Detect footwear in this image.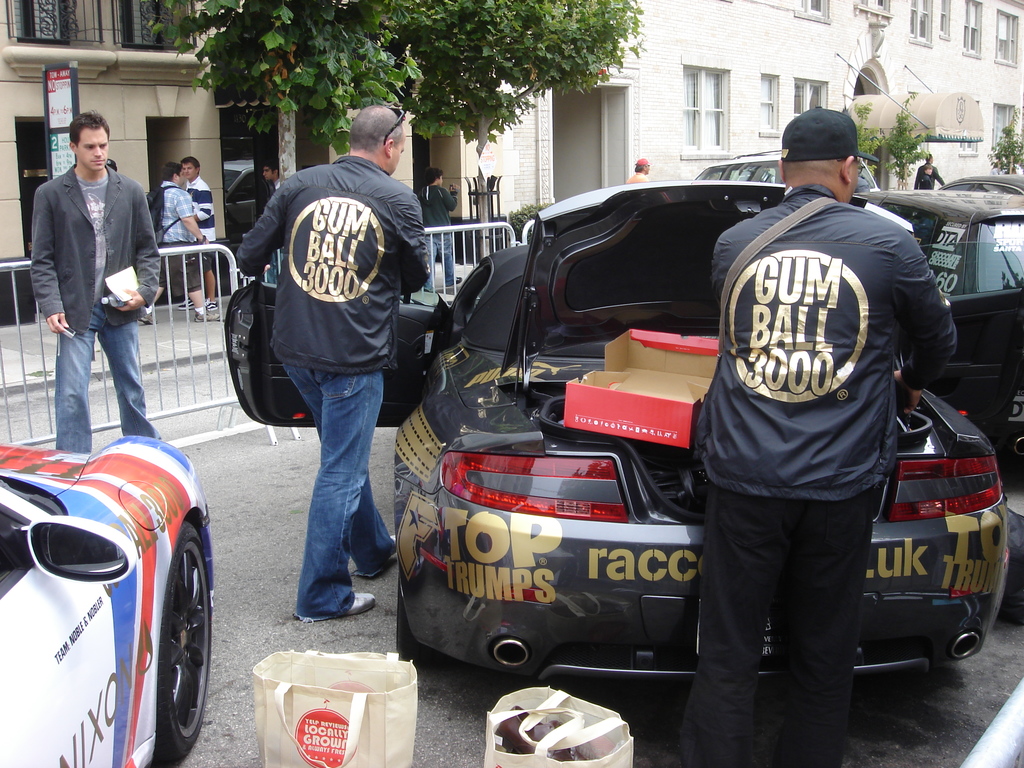
Detection: bbox=[194, 305, 222, 324].
